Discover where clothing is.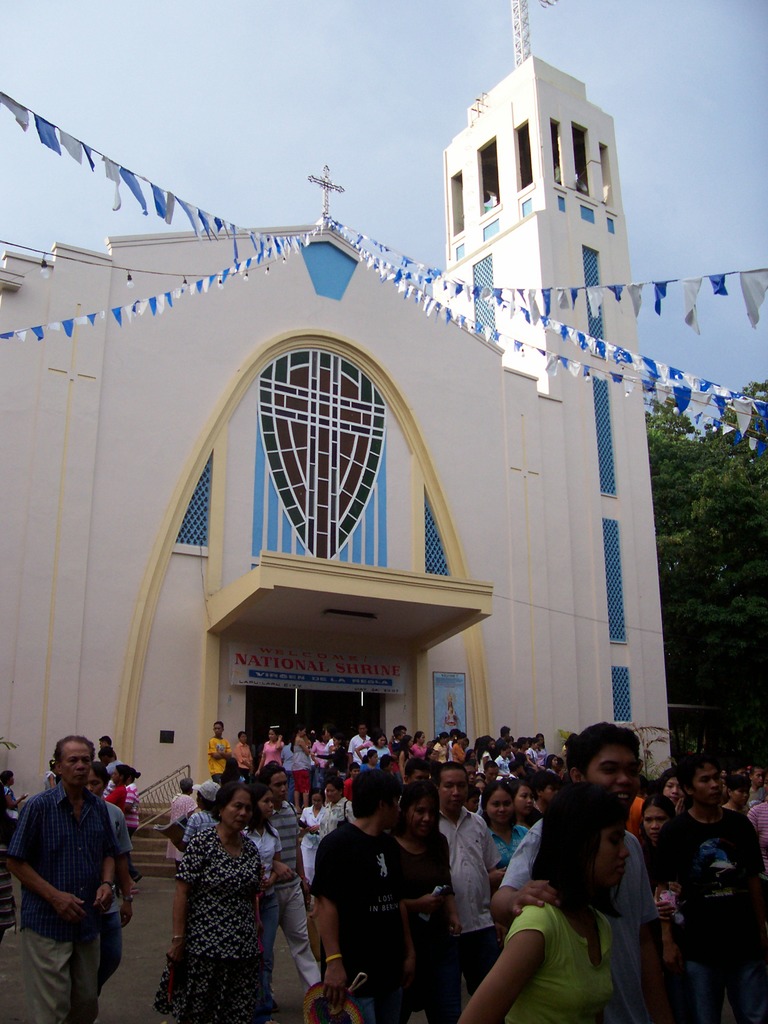
Discovered at 261/737/285/769.
